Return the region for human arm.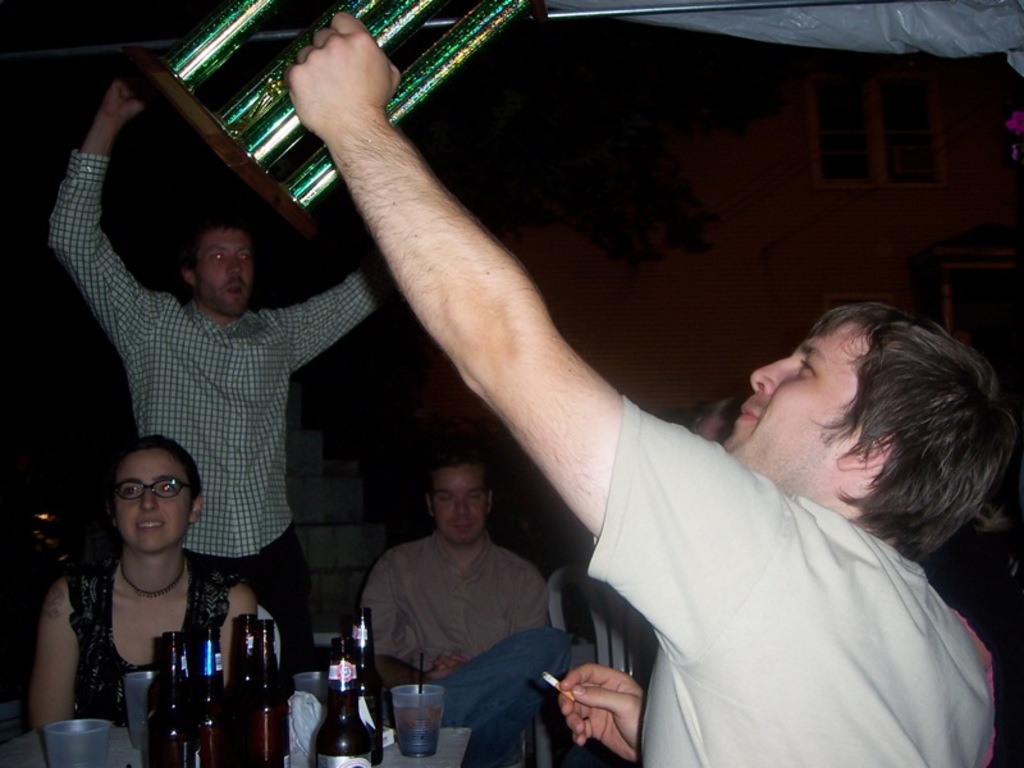
box=[206, 577, 250, 716].
